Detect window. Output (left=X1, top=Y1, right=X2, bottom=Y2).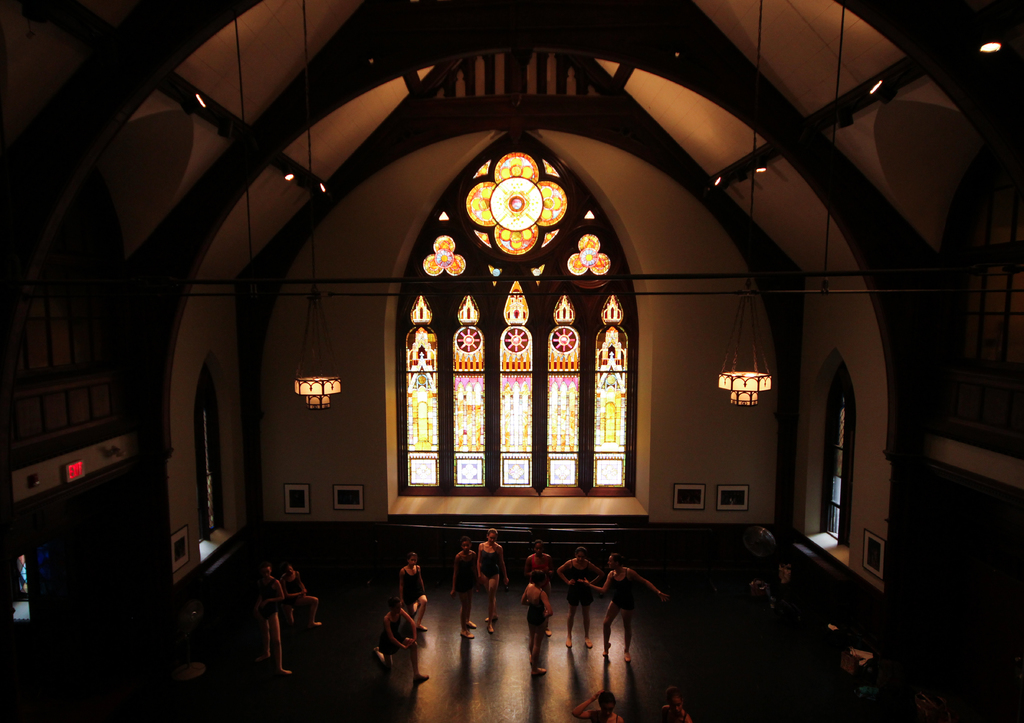
(left=828, top=473, right=844, bottom=539).
